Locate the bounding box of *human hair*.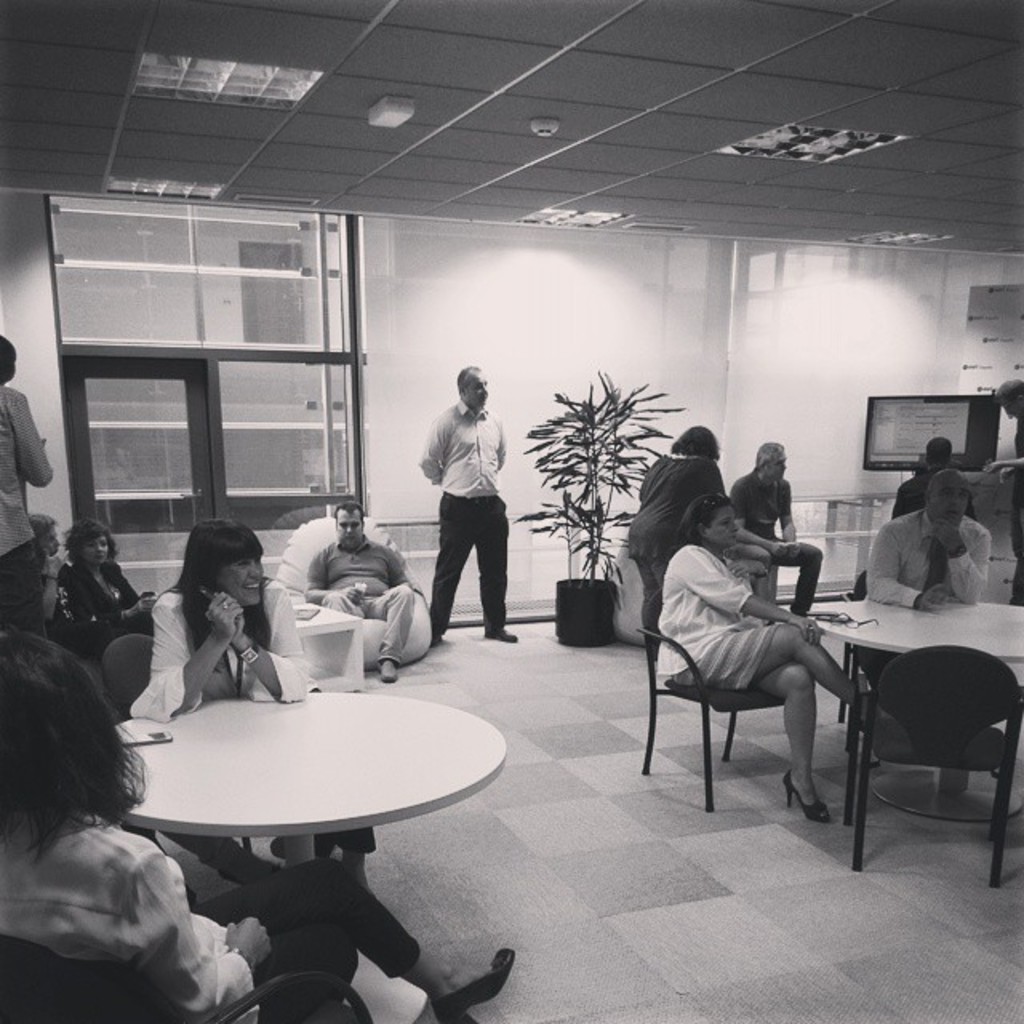
Bounding box: {"x1": 757, "y1": 440, "x2": 784, "y2": 467}.
